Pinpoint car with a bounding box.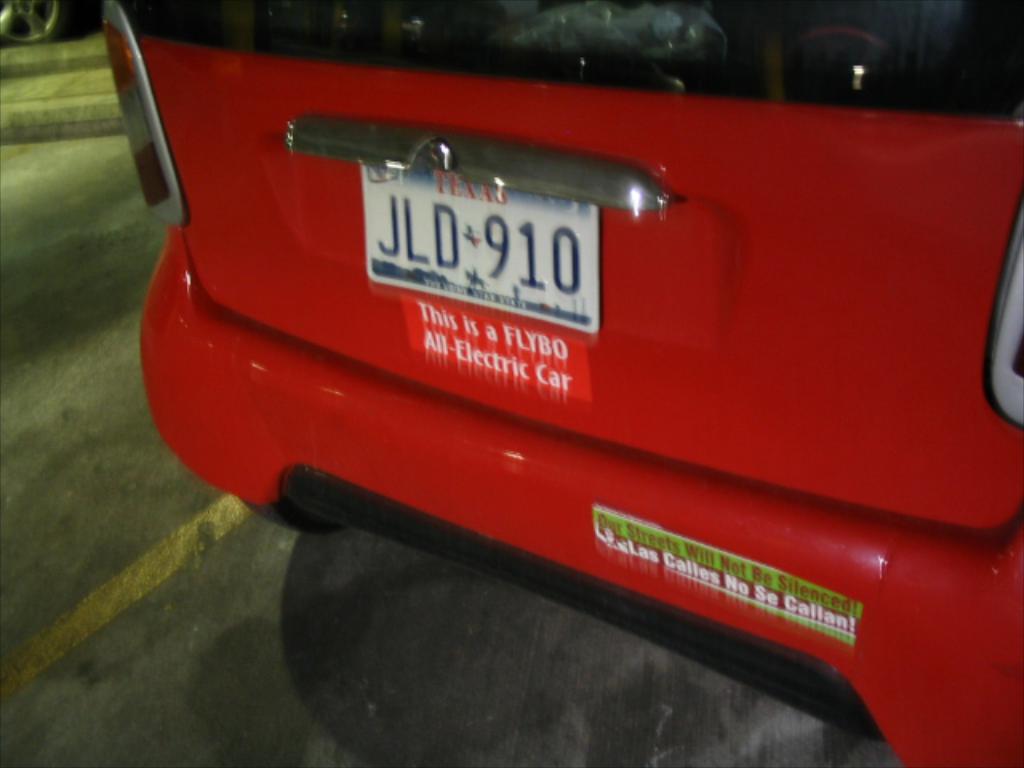
x1=138 y1=0 x2=1022 y2=766.
